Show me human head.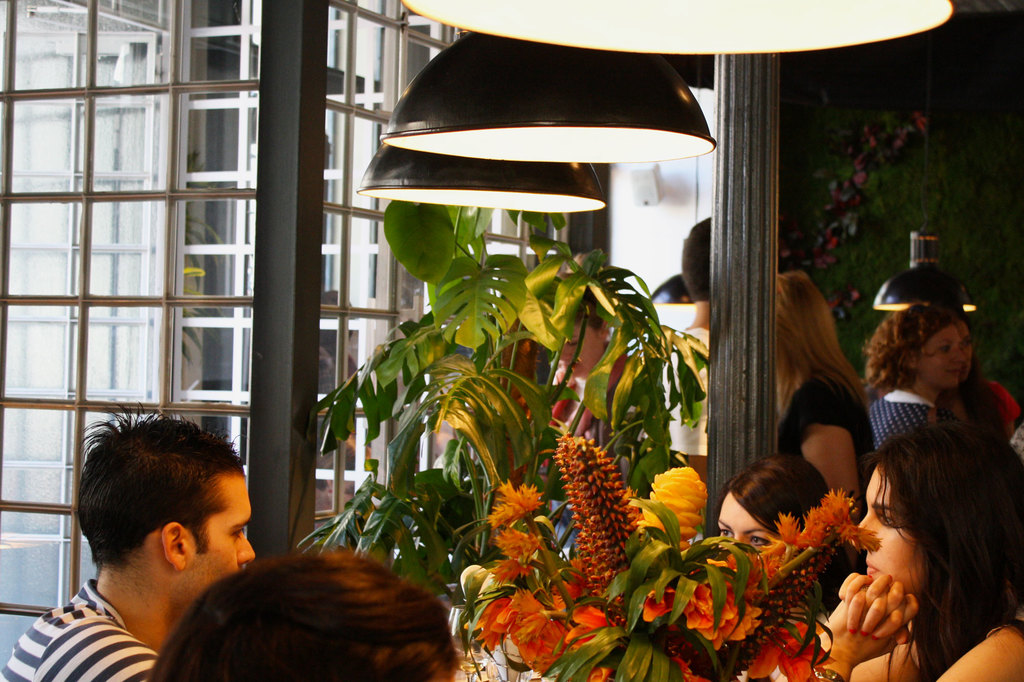
human head is here: box=[771, 271, 838, 383].
